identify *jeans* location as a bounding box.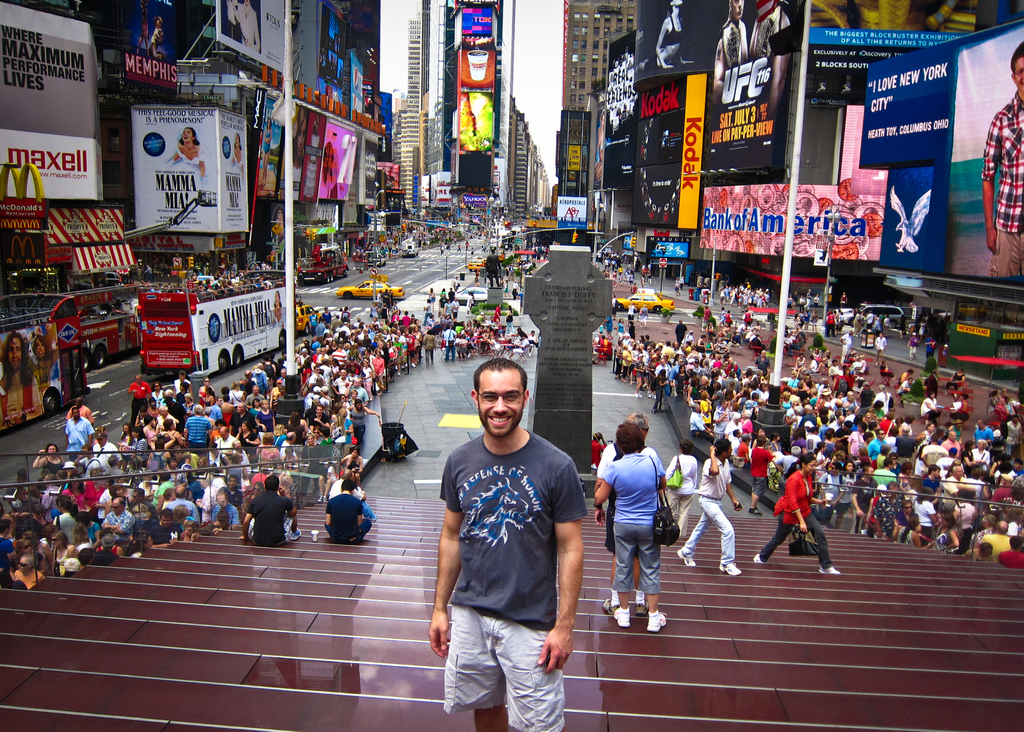
[left=759, top=512, right=833, bottom=568].
